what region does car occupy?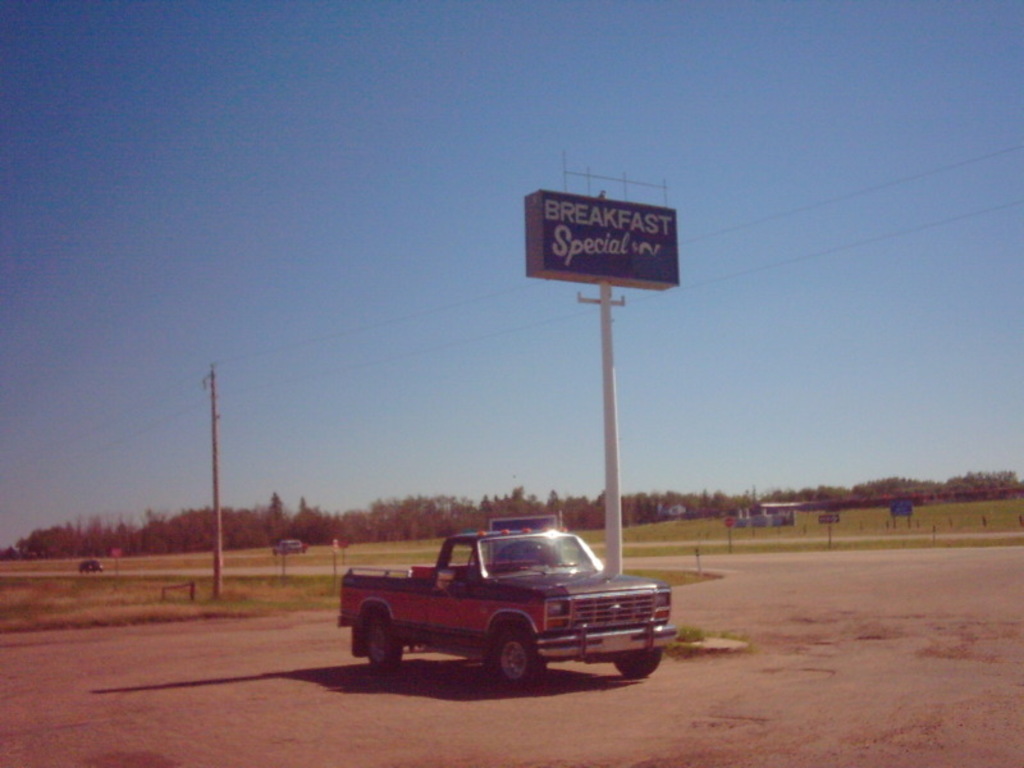
269,534,305,552.
